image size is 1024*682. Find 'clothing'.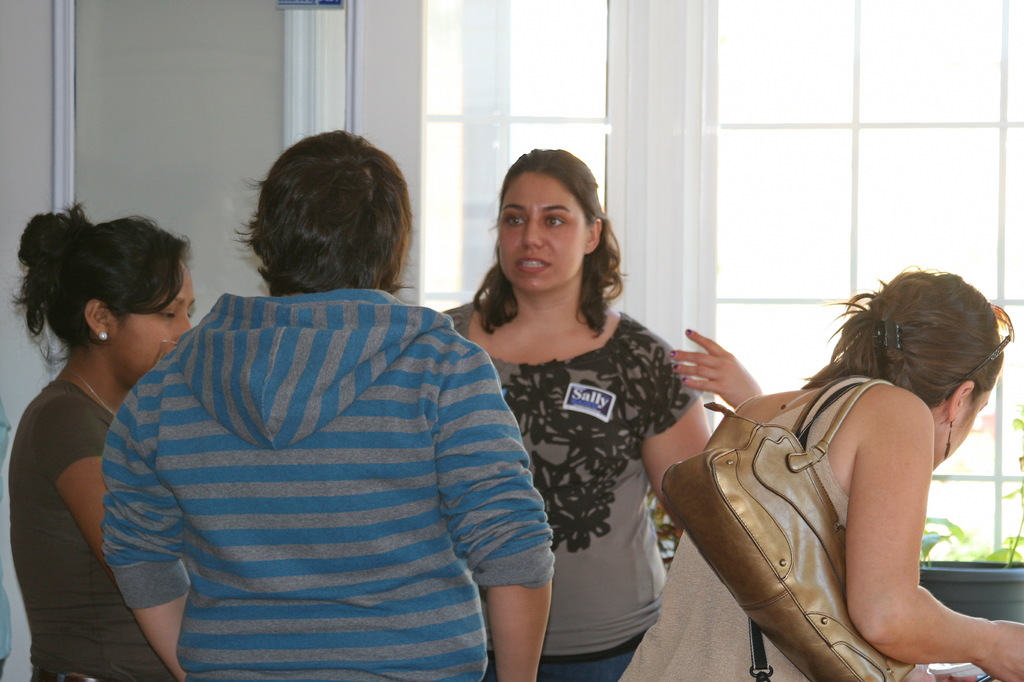
bbox=[92, 279, 550, 681].
